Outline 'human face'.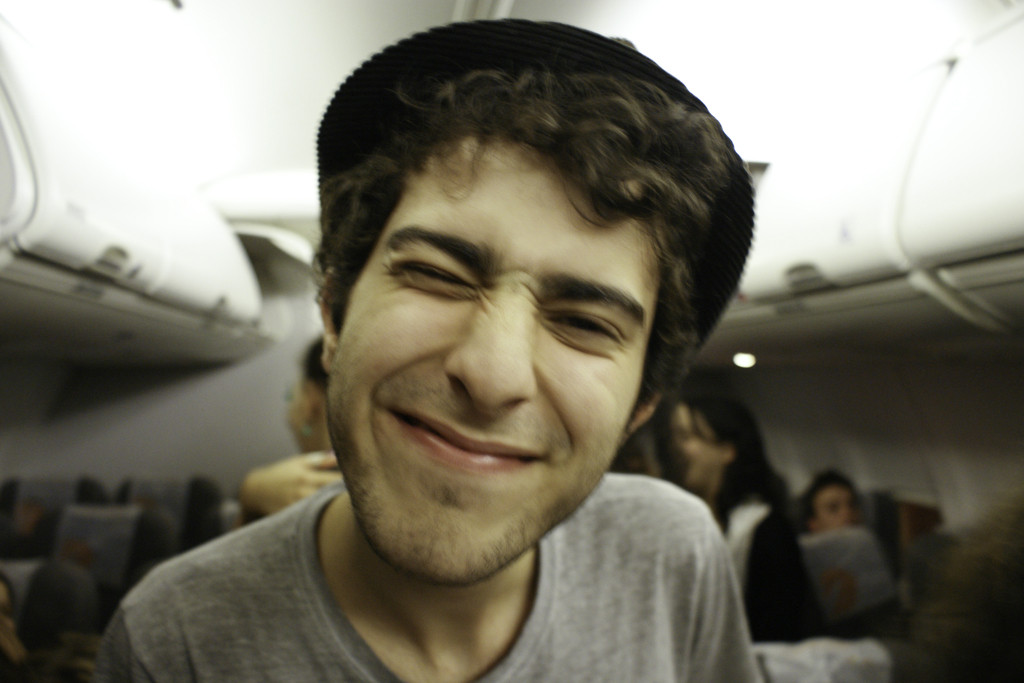
Outline: <bbox>328, 129, 668, 586</bbox>.
